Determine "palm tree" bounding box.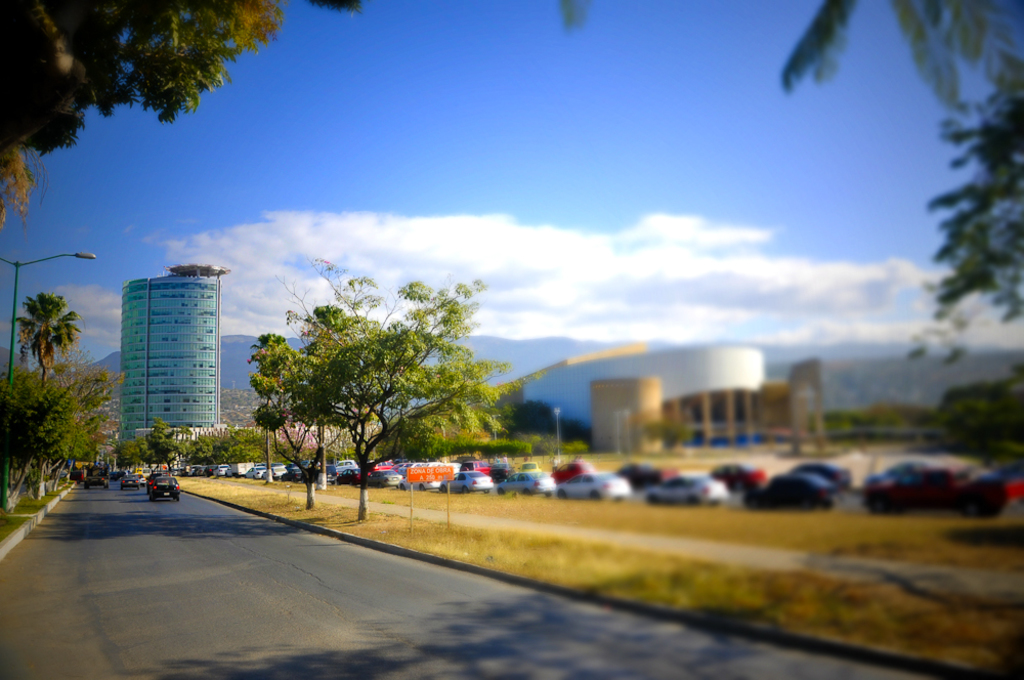
Determined: <box>288,301,427,486</box>.
